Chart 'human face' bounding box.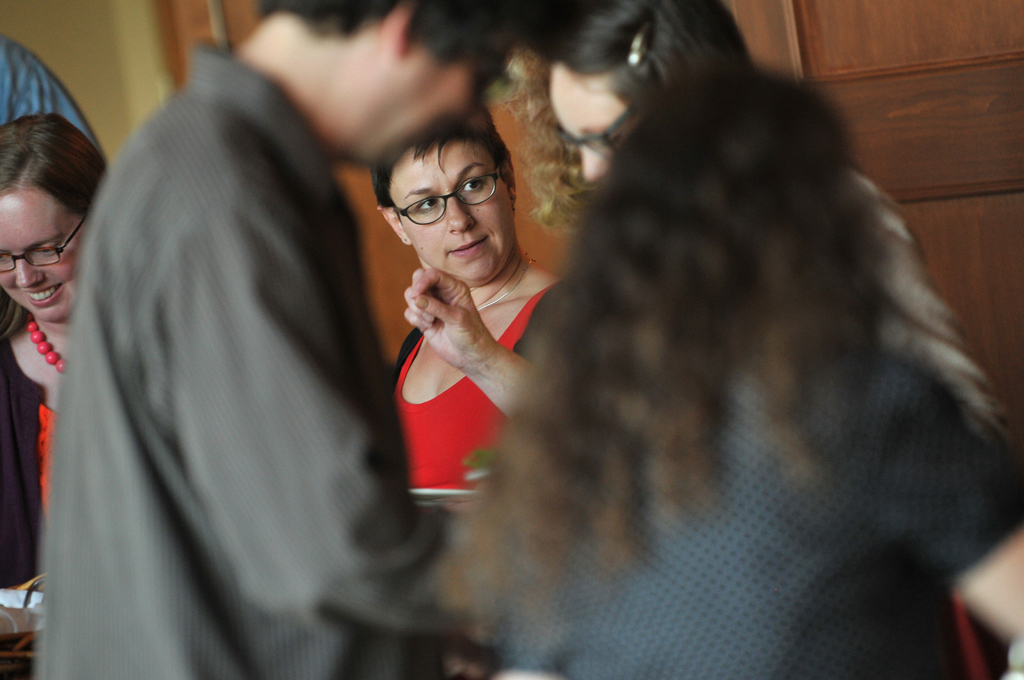
Charted: 0 187 89 325.
